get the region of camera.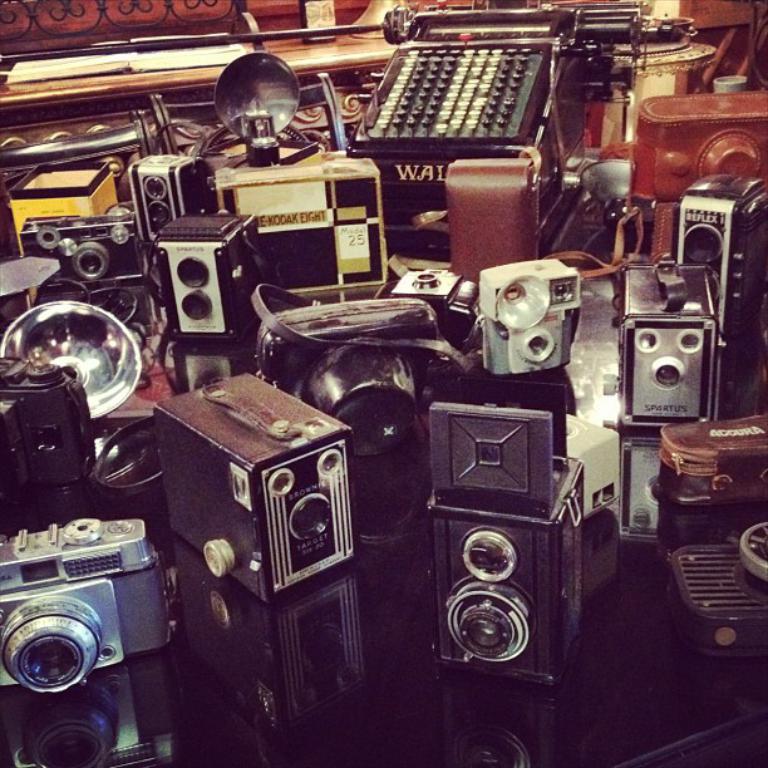
bbox=[0, 516, 196, 743].
